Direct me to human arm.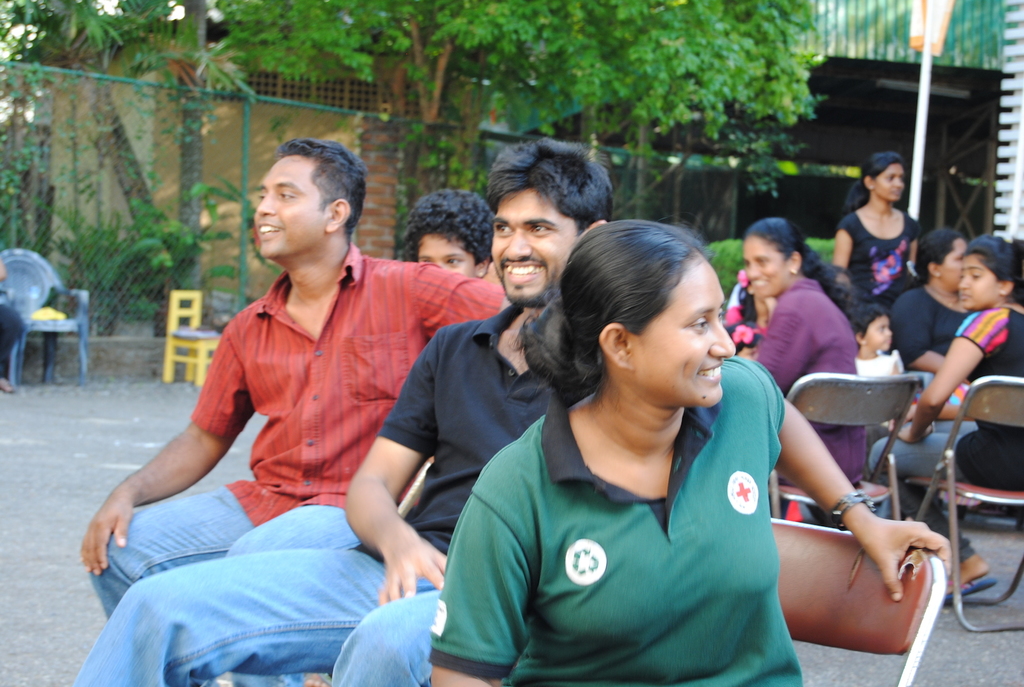
Direction: l=907, t=308, r=996, b=437.
